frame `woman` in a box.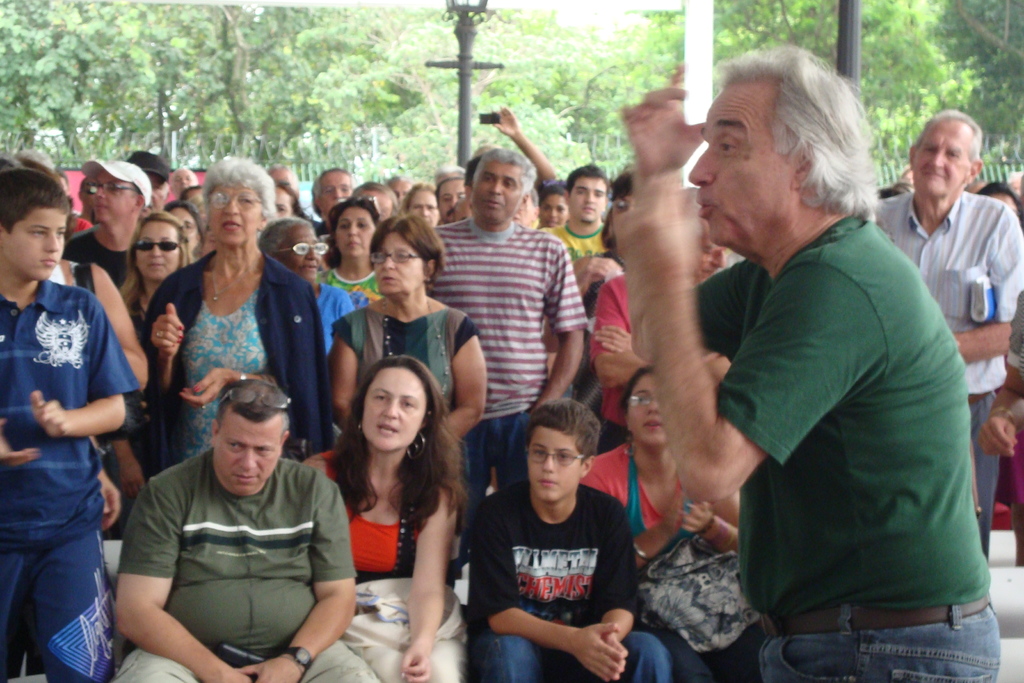
(263, 200, 358, 399).
